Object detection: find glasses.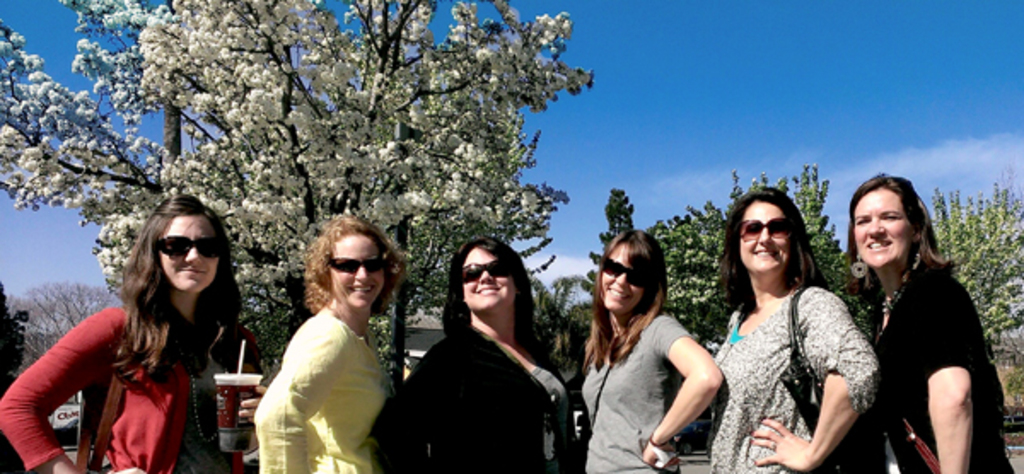
157,234,229,257.
